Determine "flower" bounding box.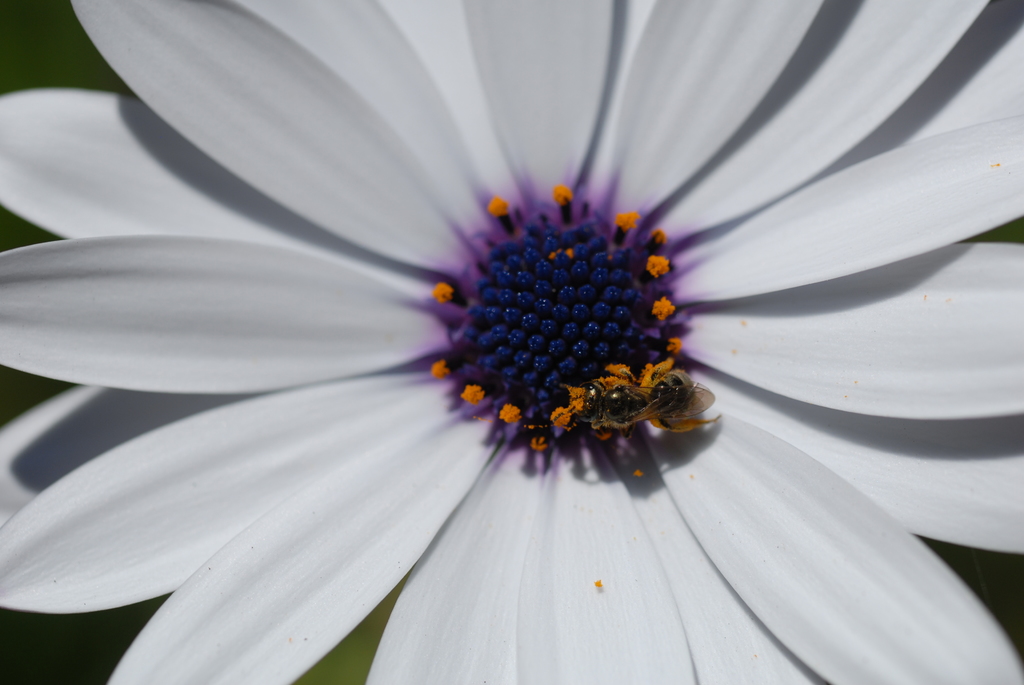
Determined: locate(16, 12, 1003, 628).
